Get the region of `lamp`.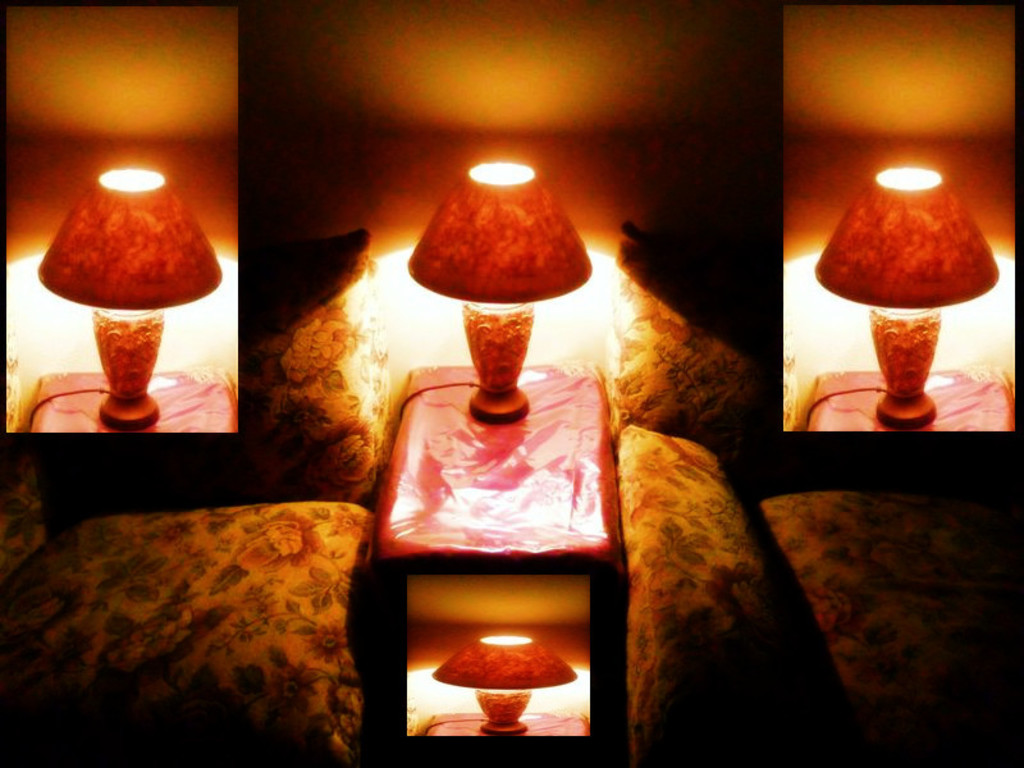
<box>397,157,590,417</box>.
